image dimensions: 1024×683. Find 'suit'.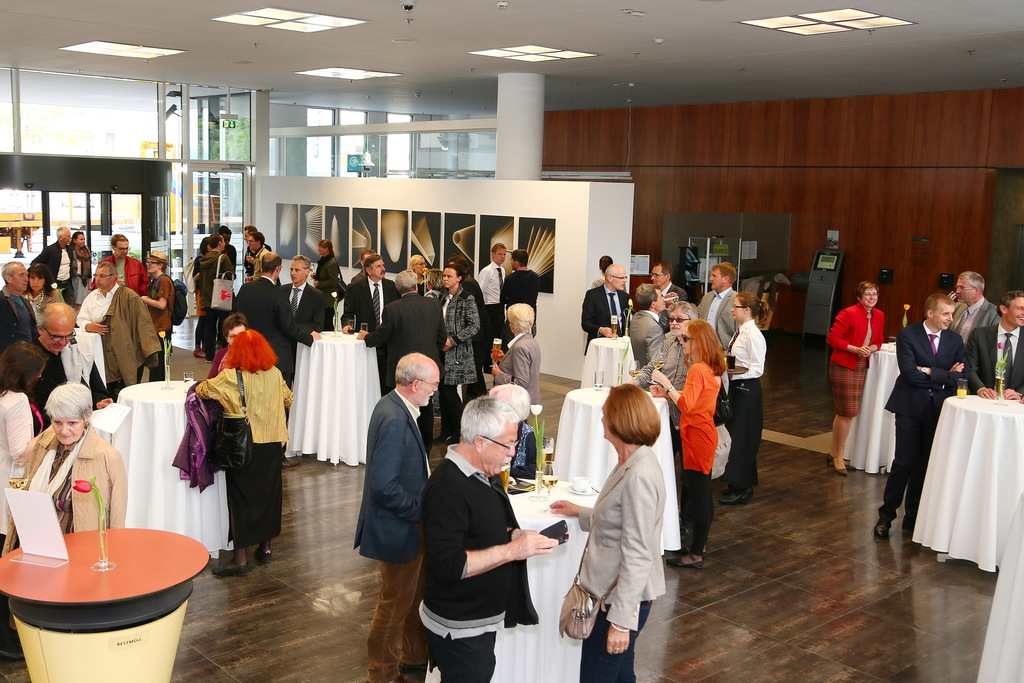
<box>502,265,538,334</box>.
